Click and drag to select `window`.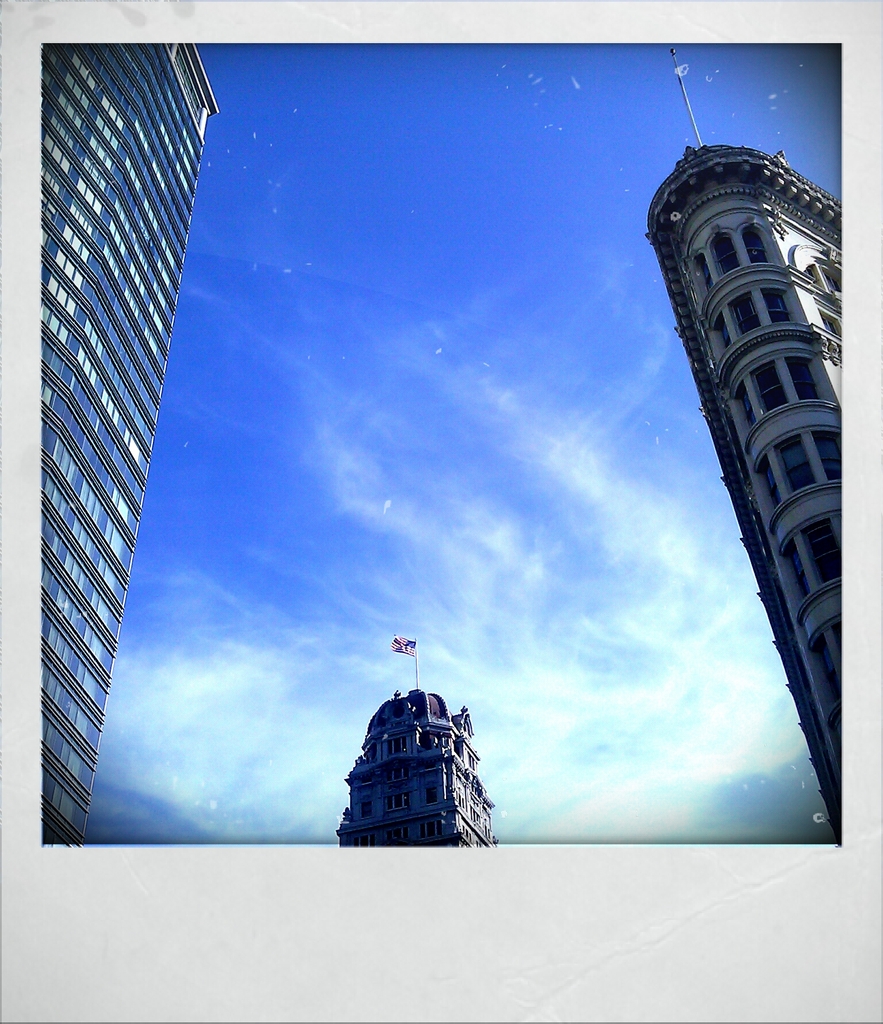
Selection: crop(736, 291, 763, 345).
